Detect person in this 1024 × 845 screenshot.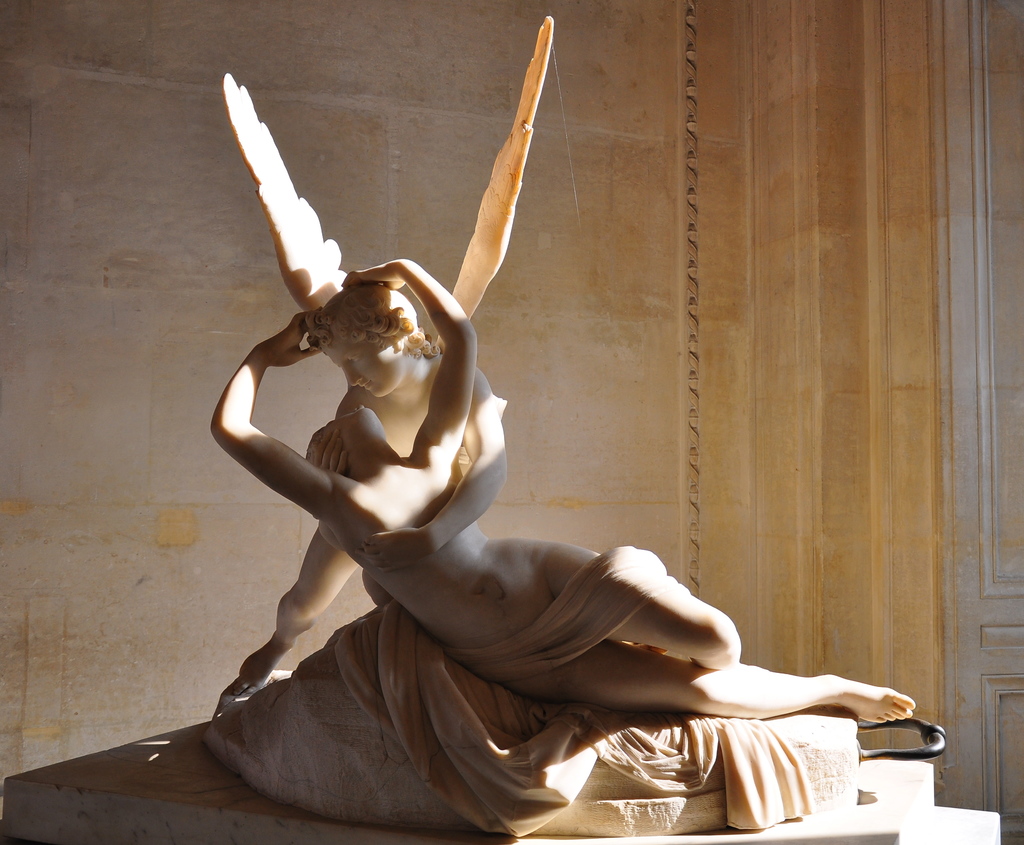
Detection: bbox(211, 266, 771, 668).
